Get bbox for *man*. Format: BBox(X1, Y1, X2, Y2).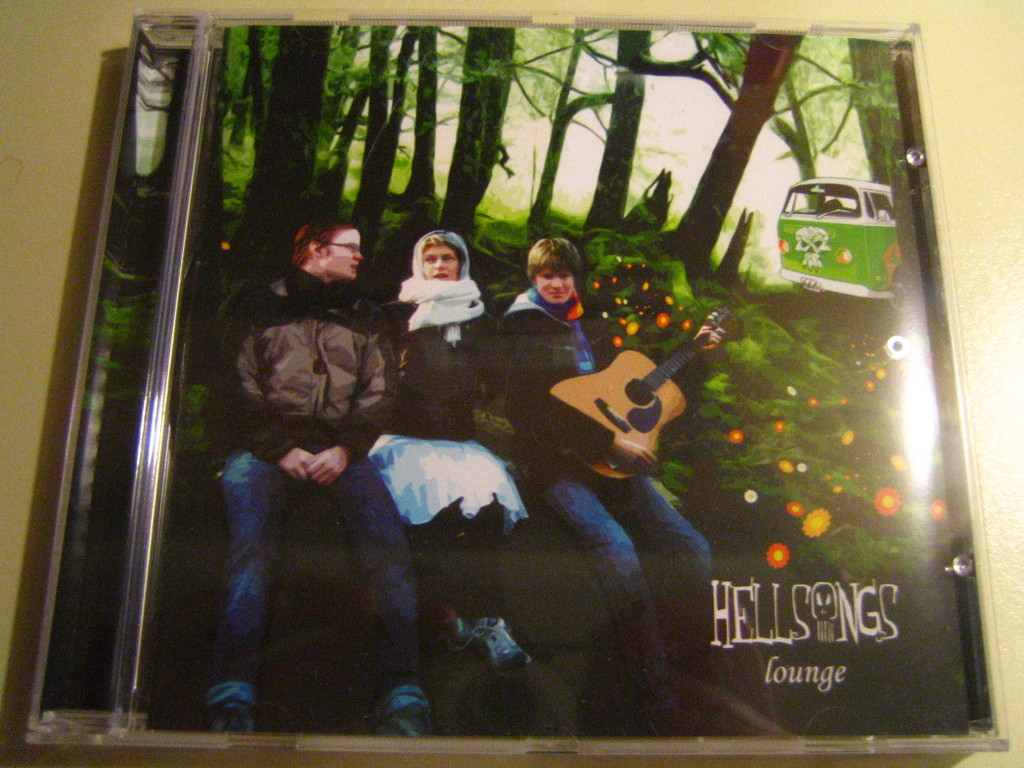
BBox(509, 241, 715, 734).
